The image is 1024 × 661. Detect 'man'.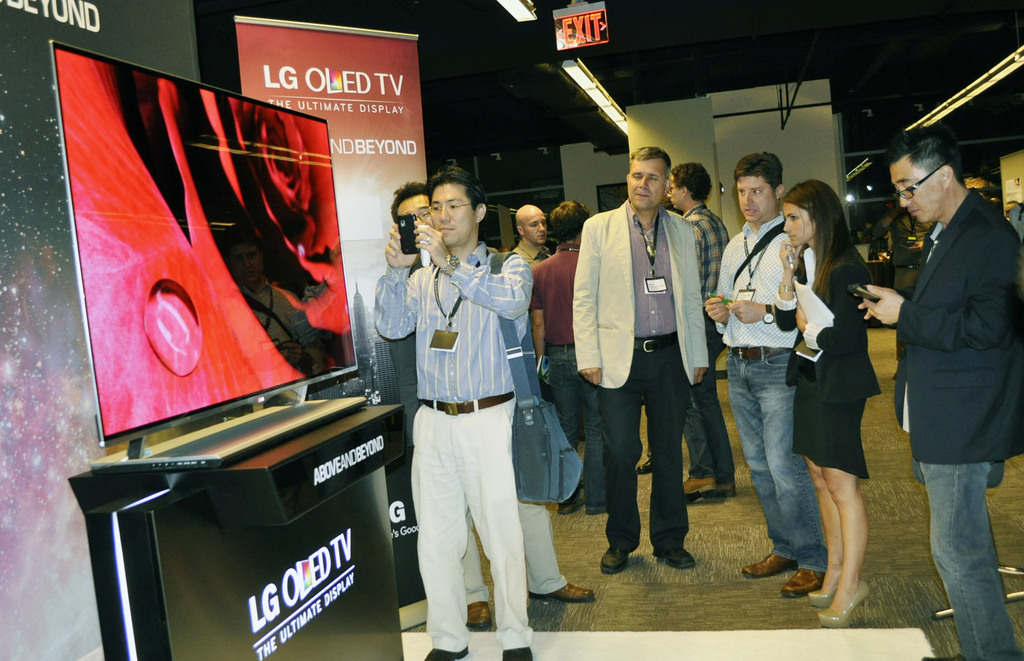
Detection: box=[558, 152, 719, 566].
